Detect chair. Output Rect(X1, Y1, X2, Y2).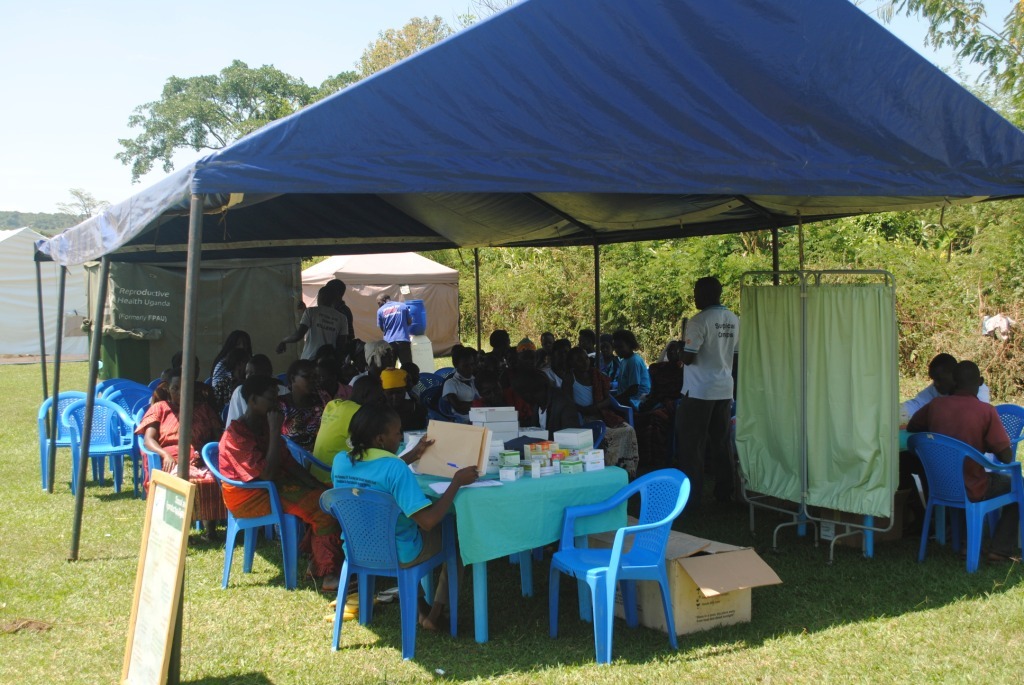
Rect(991, 402, 1023, 519).
